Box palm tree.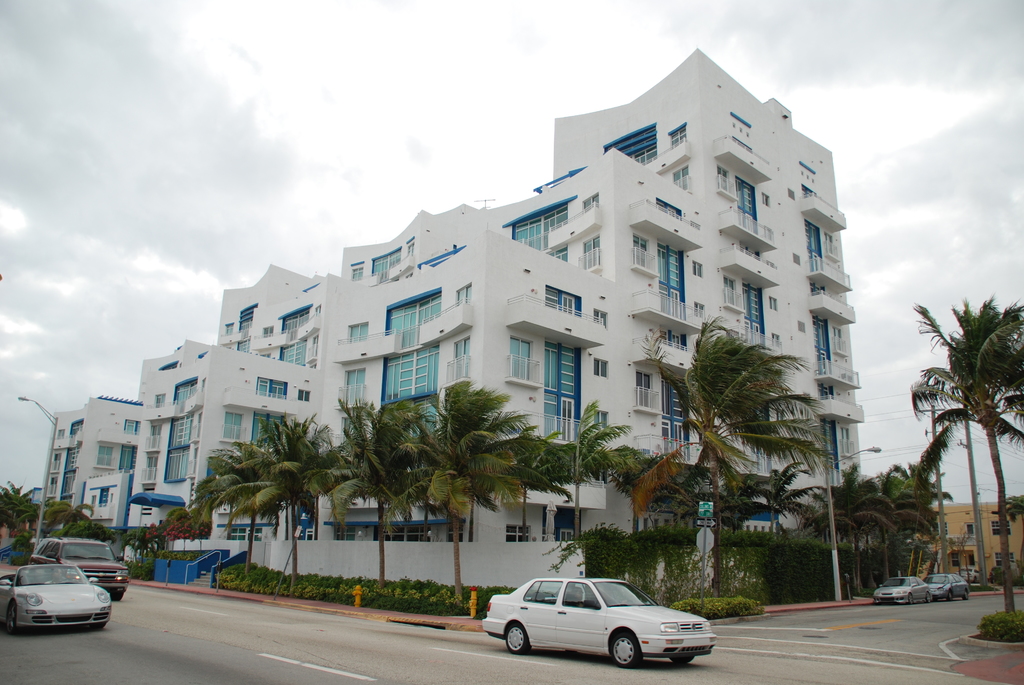
region(202, 452, 267, 558).
